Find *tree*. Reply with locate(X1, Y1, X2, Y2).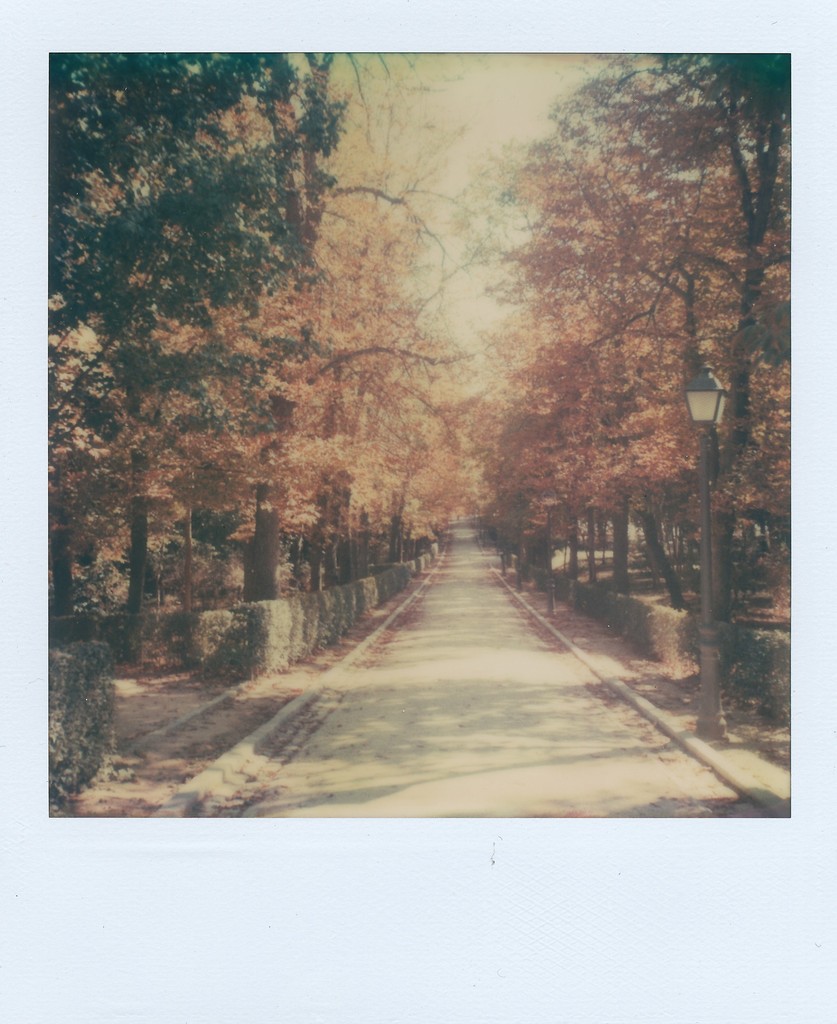
locate(360, 340, 491, 564).
